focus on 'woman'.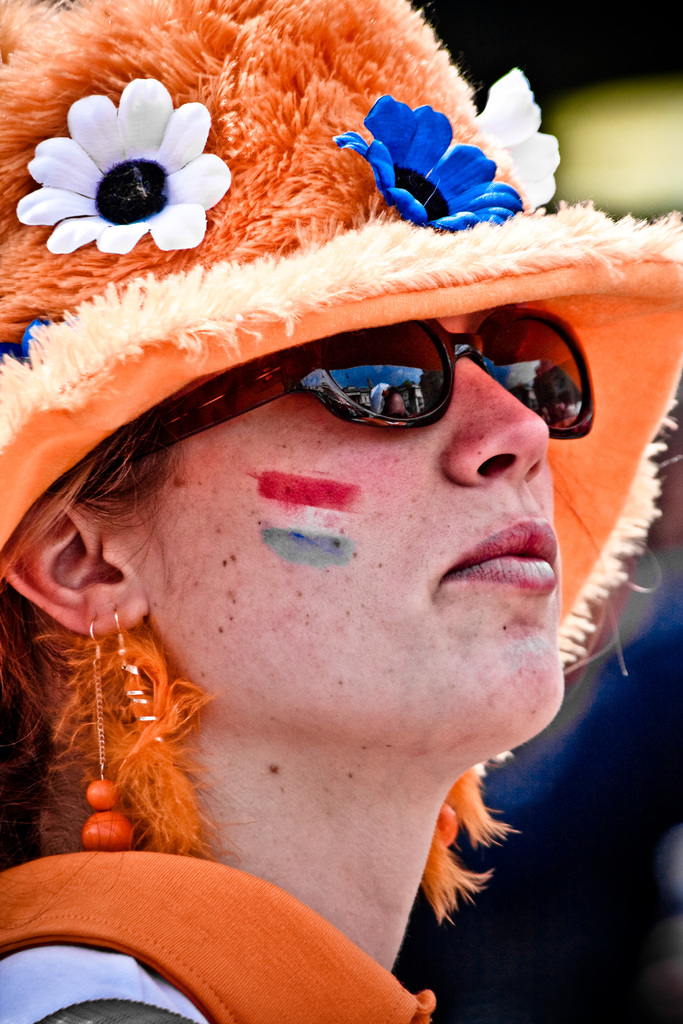
Focused at [0, 304, 624, 1023].
